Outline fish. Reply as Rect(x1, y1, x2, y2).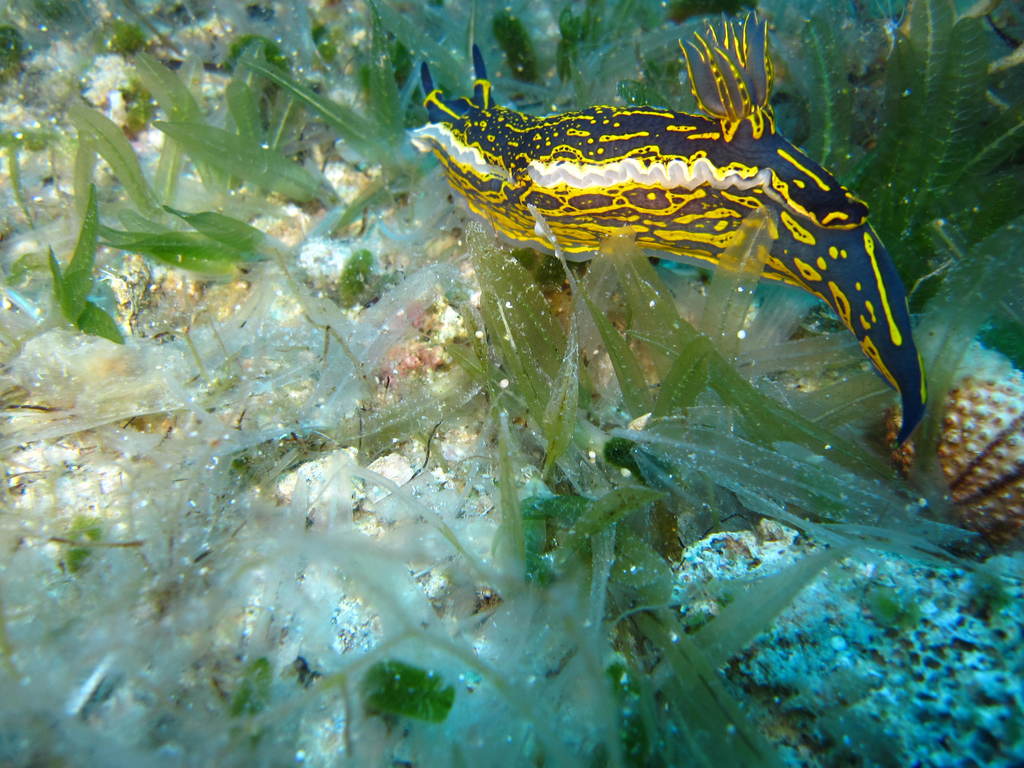
Rect(409, 65, 931, 412).
